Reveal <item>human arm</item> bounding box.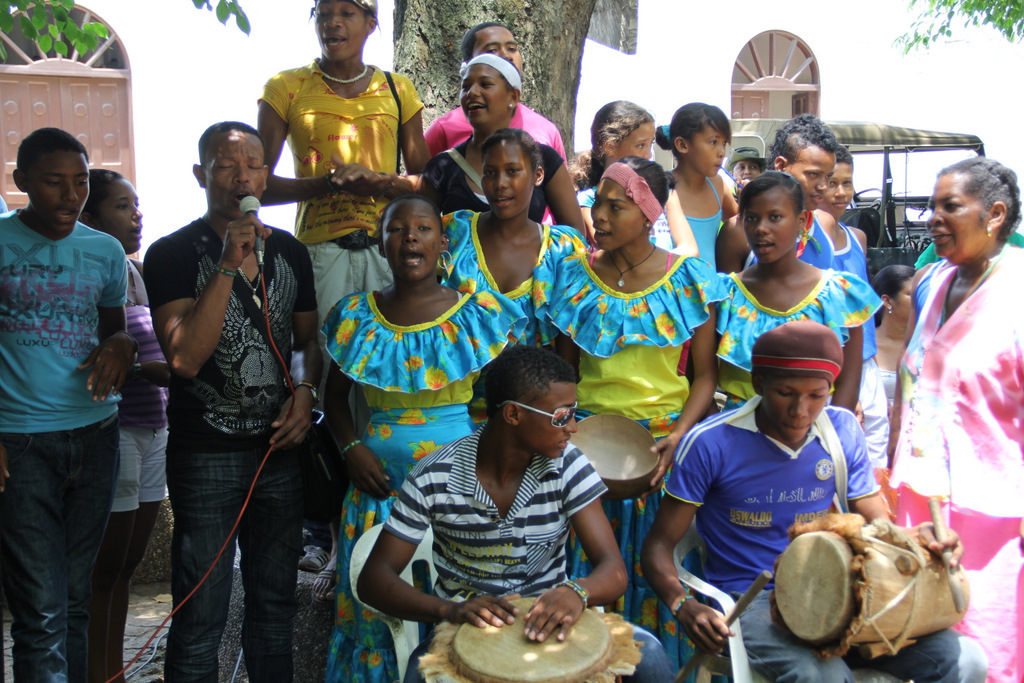
Revealed: BBox(142, 231, 256, 399).
